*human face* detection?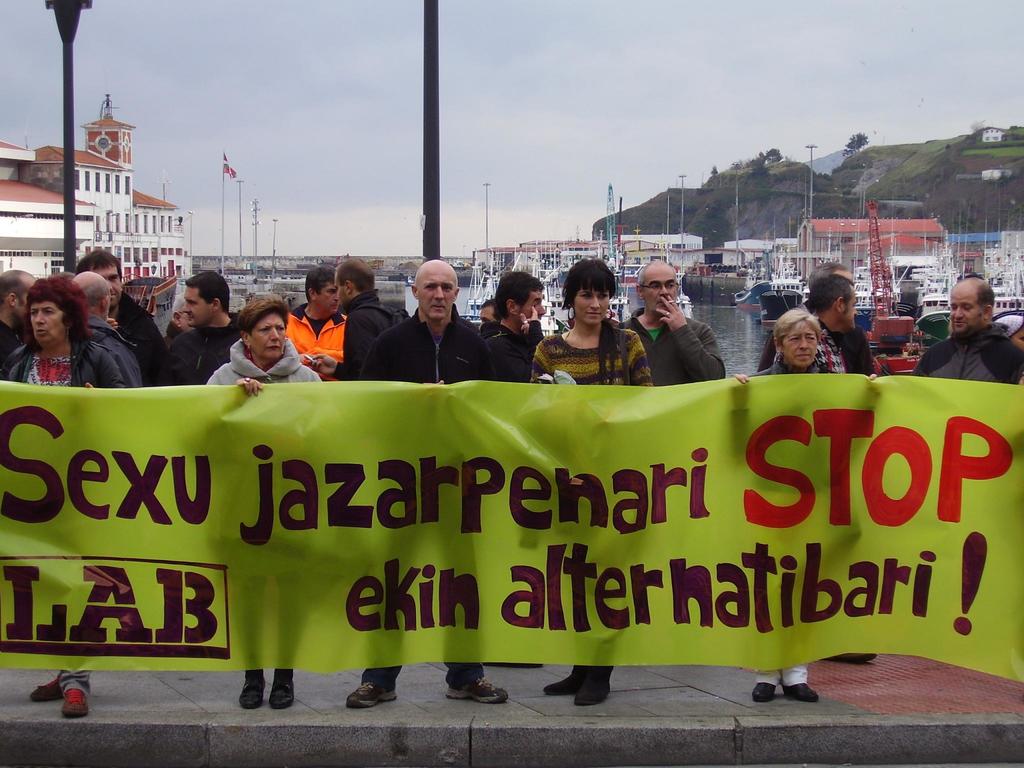
<box>956,286,980,331</box>
